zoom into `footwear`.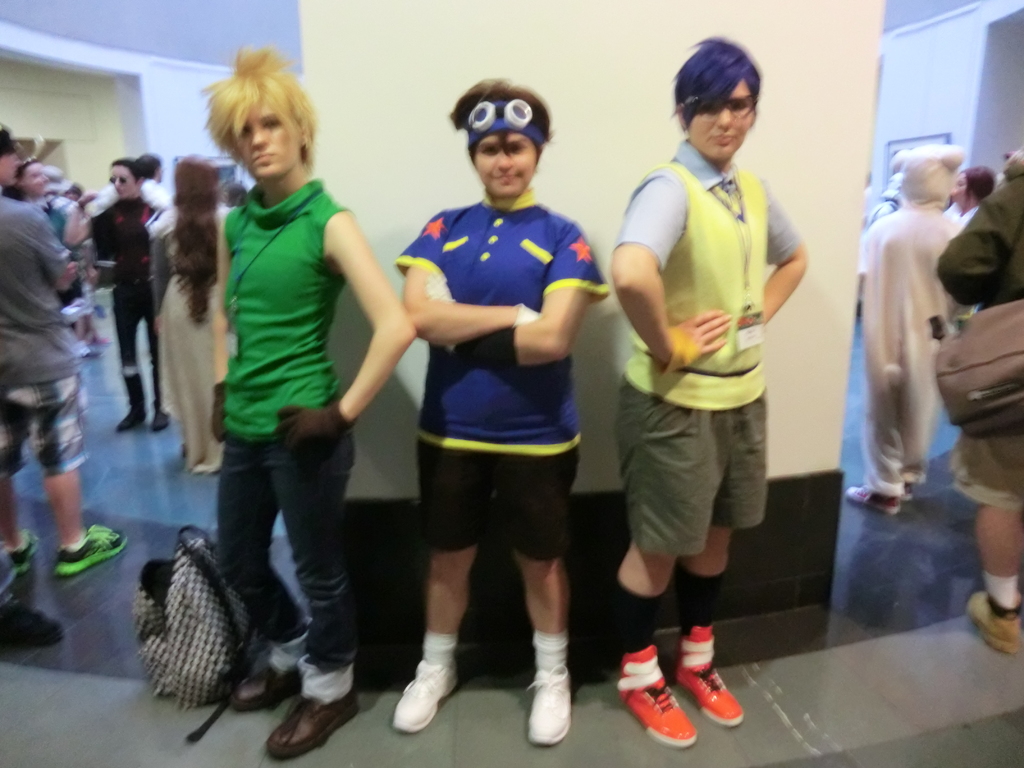
Zoom target: BBox(230, 656, 307, 714).
